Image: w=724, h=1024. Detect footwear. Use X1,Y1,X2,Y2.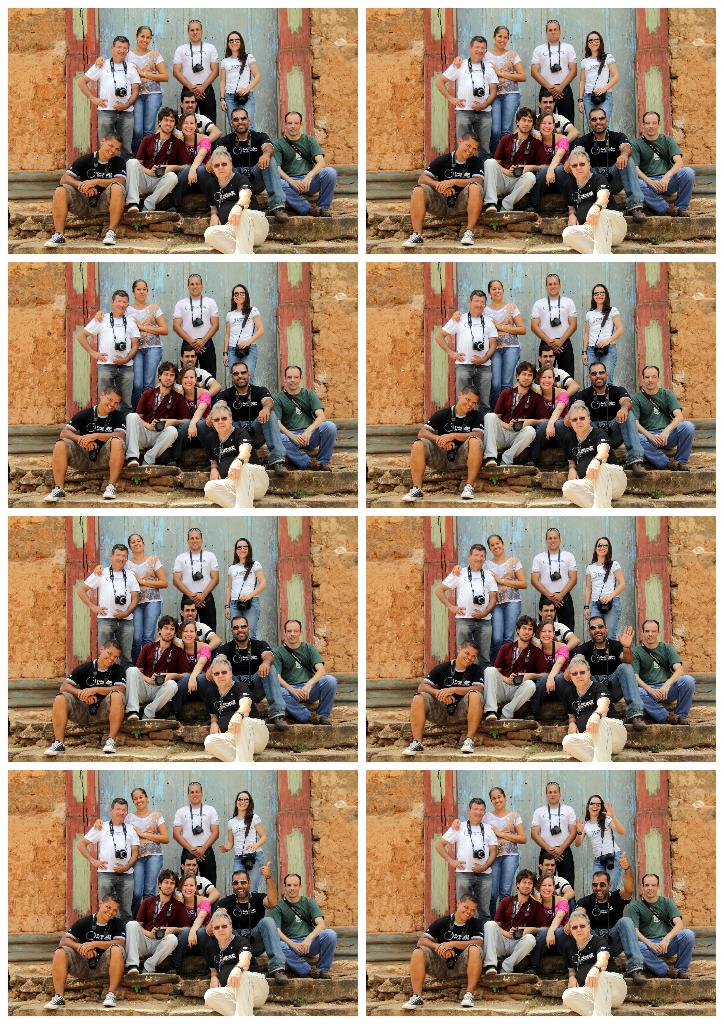
269,716,291,732.
